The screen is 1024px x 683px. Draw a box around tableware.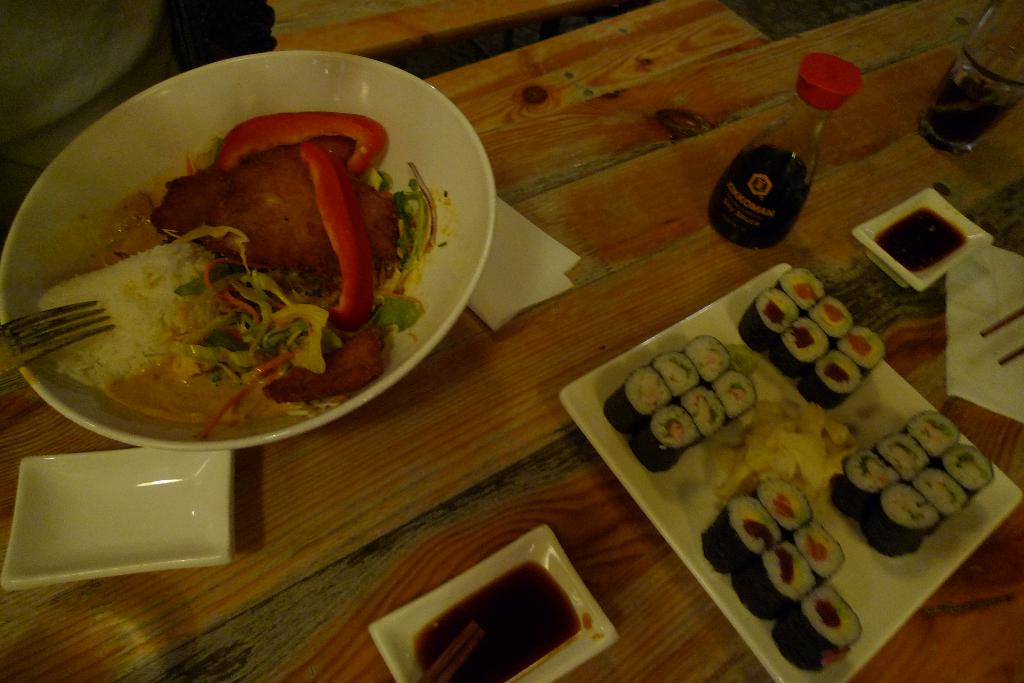
pyautogui.locateOnScreen(0, 441, 232, 584).
